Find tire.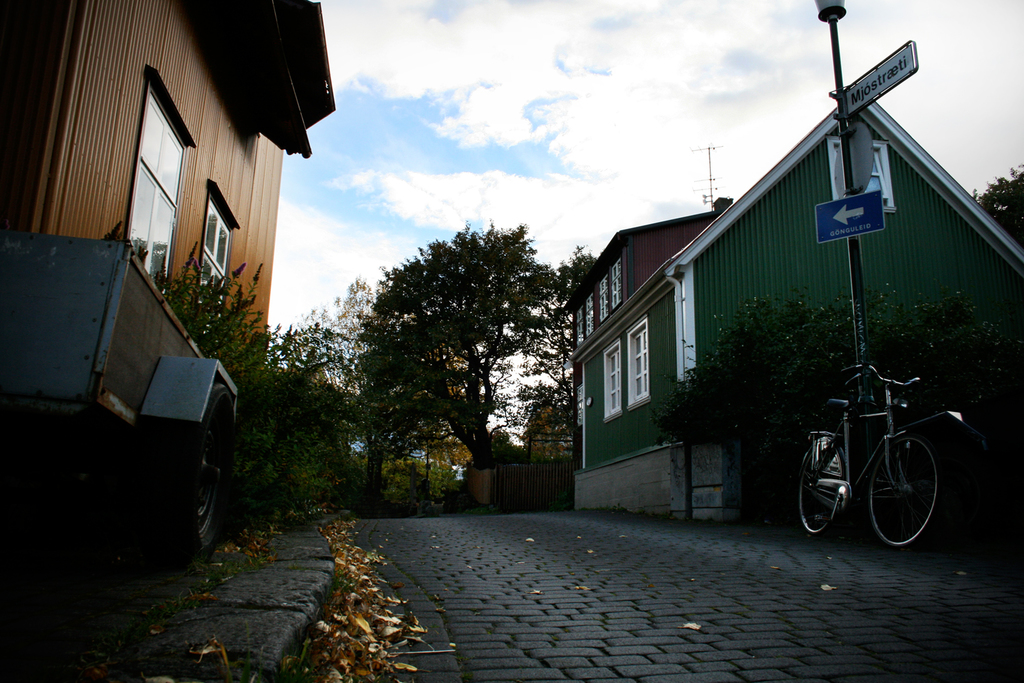
[795, 432, 845, 538].
